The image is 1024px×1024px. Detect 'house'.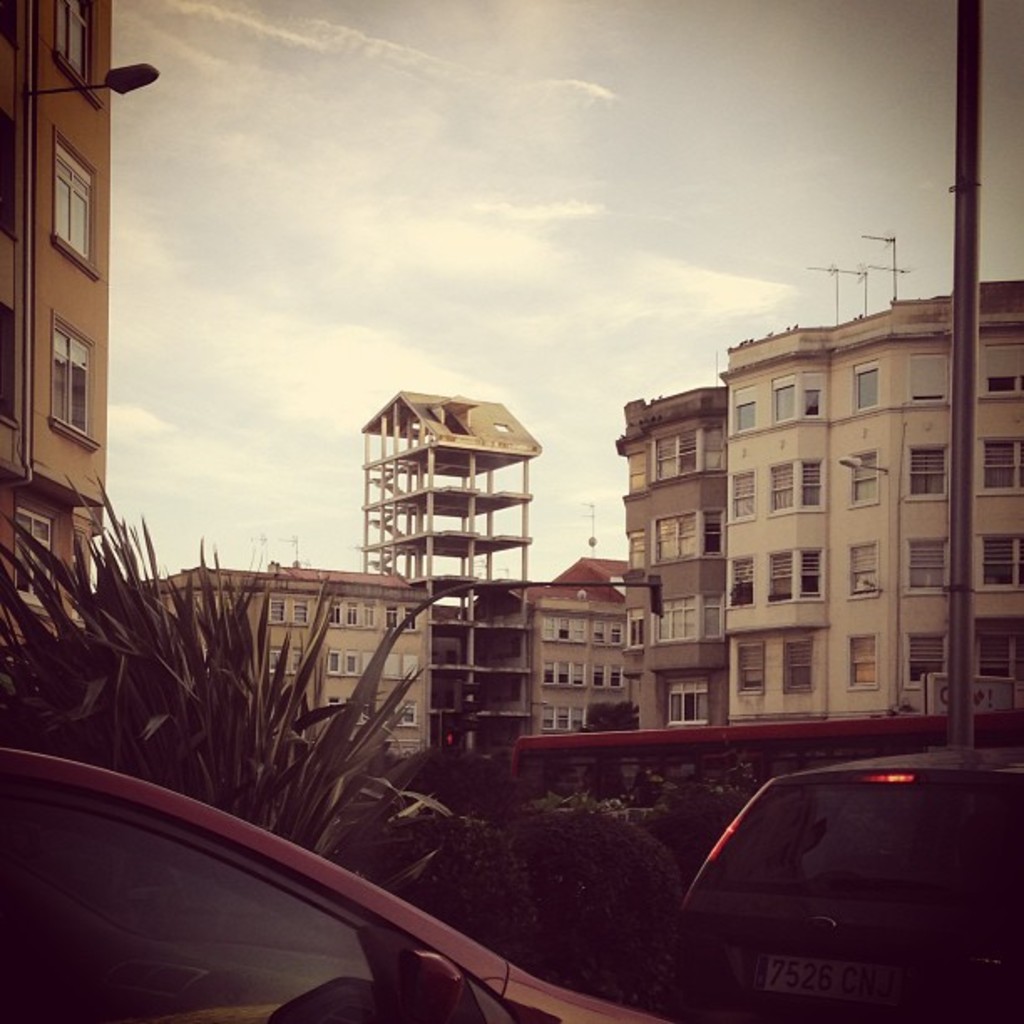
Detection: bbox=[714, 281, 1022, 724].
